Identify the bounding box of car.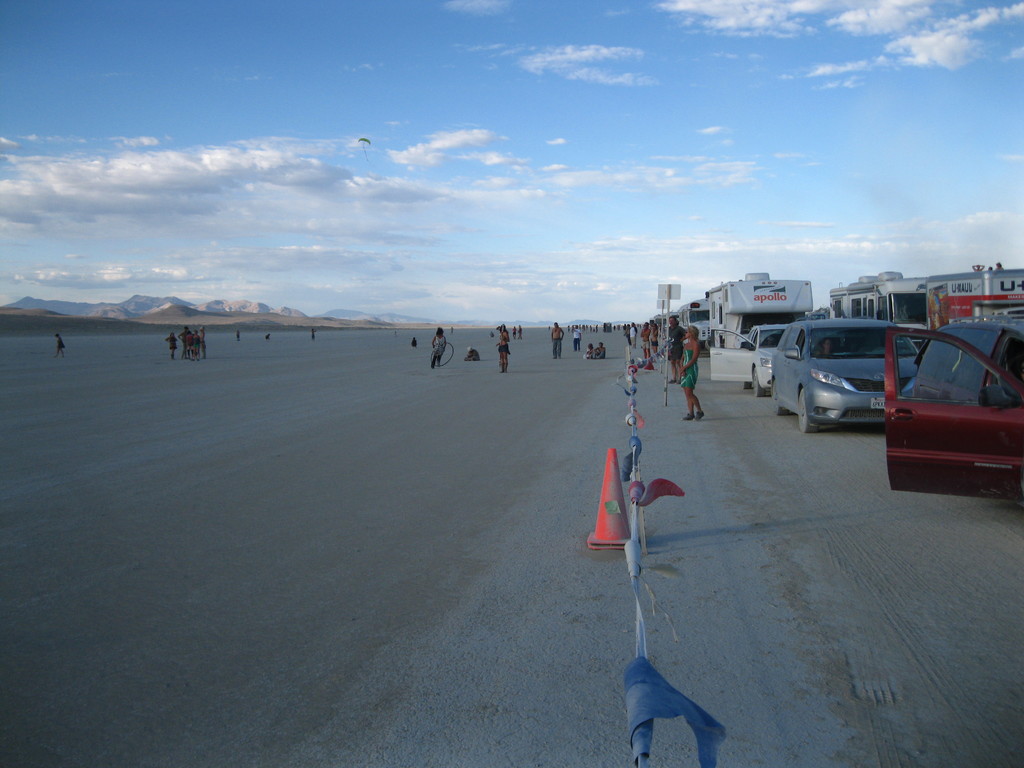
<region>708, 321, 792, 400</region>.
